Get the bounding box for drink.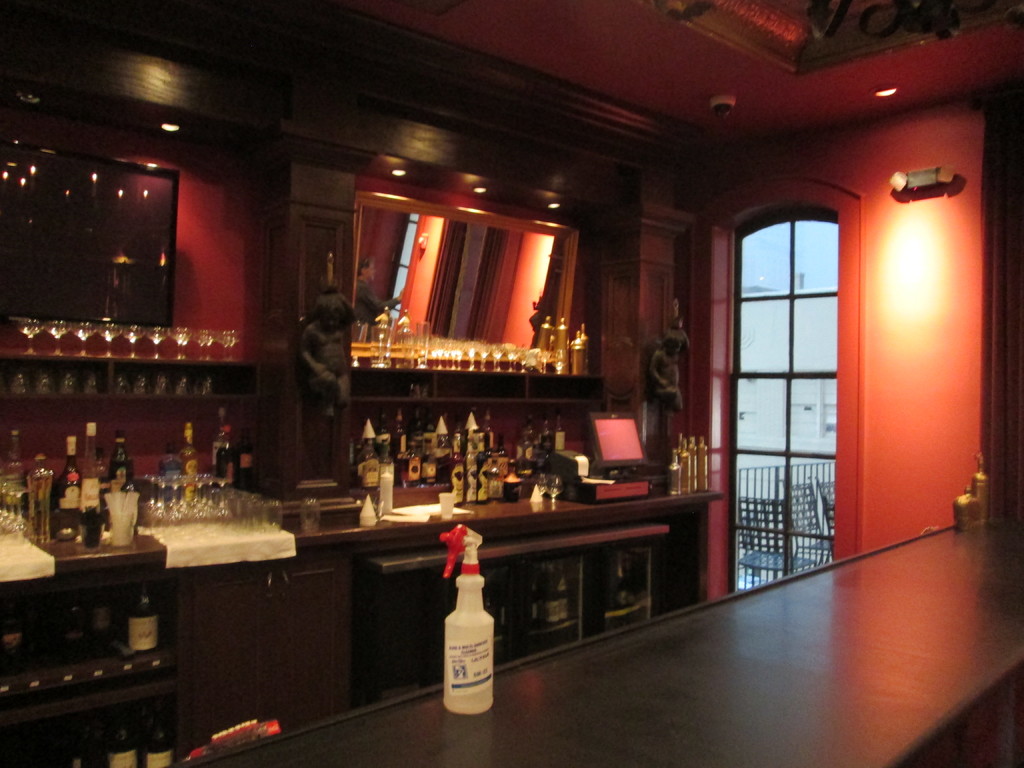
513:424:532:465.
